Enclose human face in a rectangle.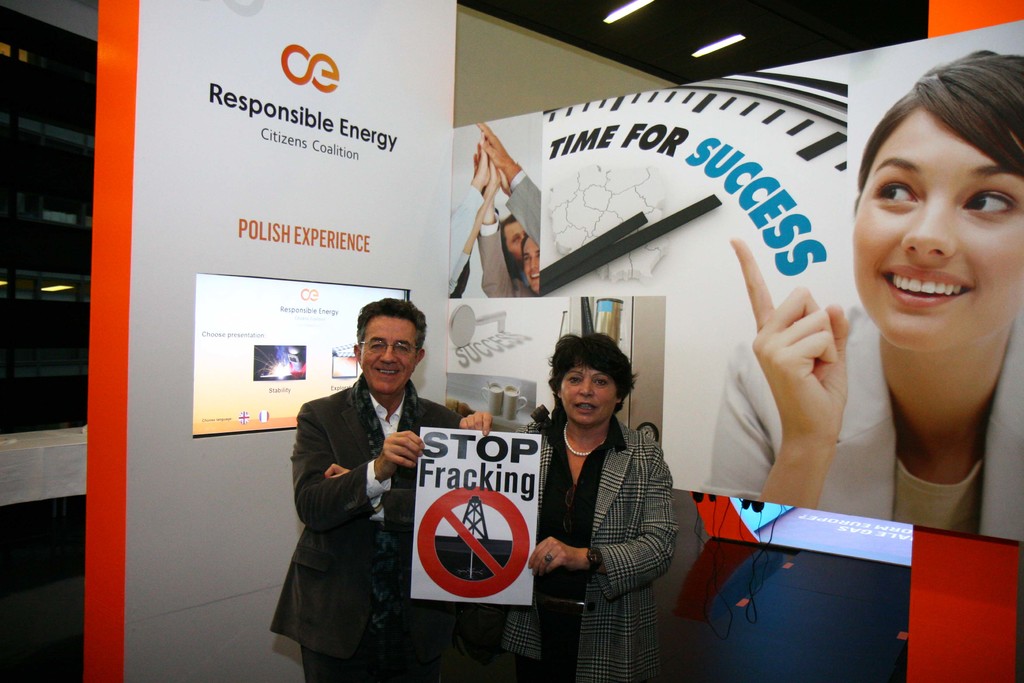
box=[519, 236, 540, 291].
